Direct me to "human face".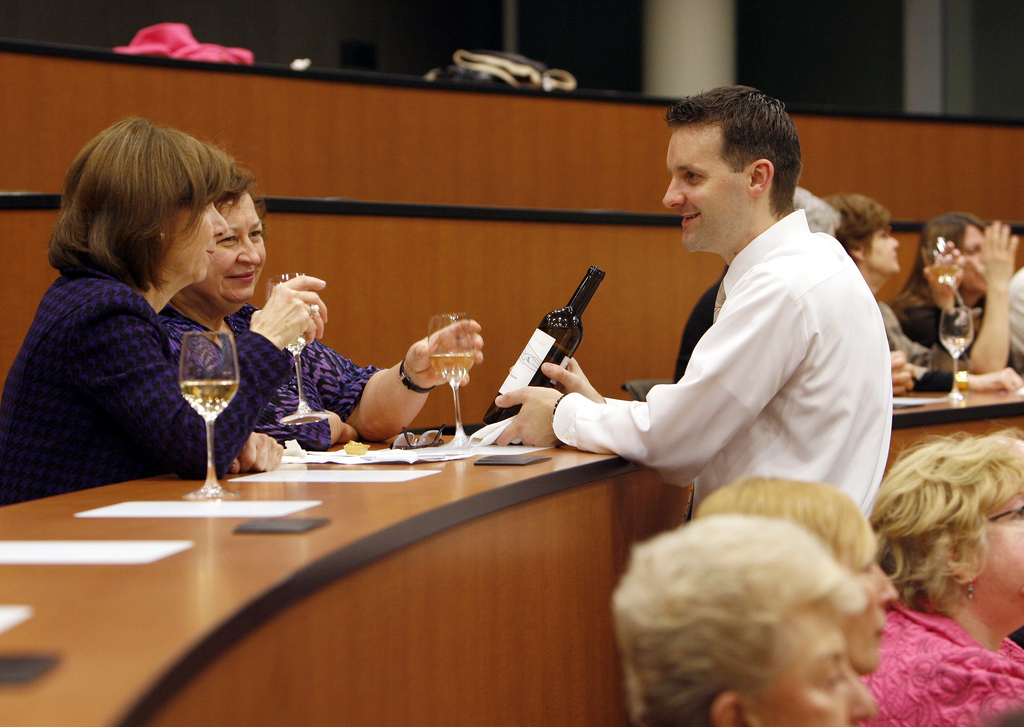
Direction: bbox(972, 484, 1023, 619).
